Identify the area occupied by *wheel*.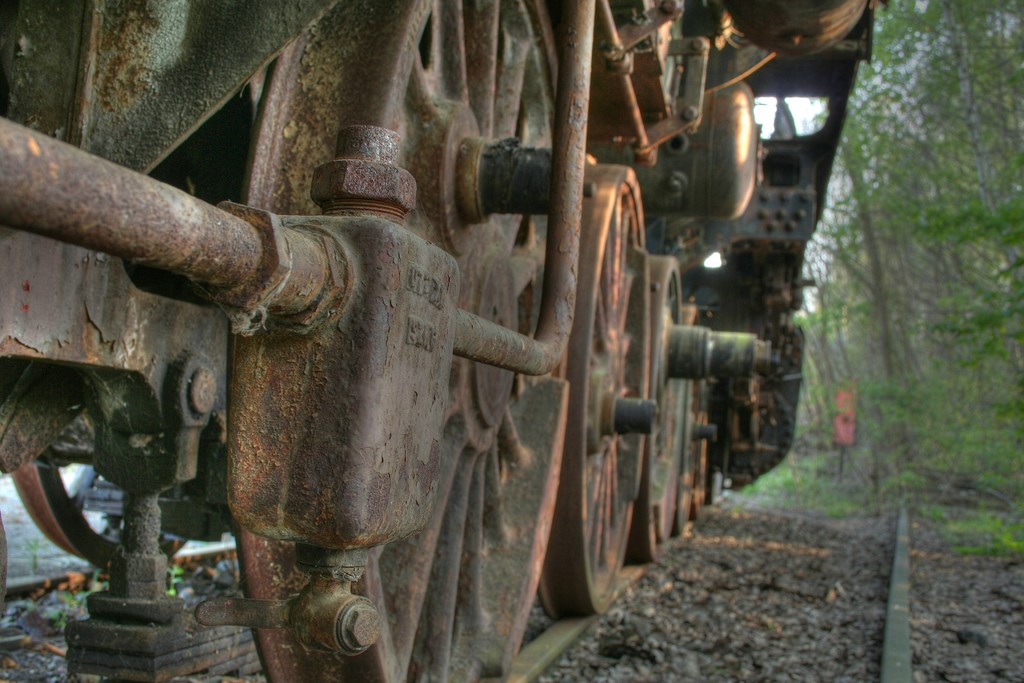
Area: box(231, 0, 557, 682).
